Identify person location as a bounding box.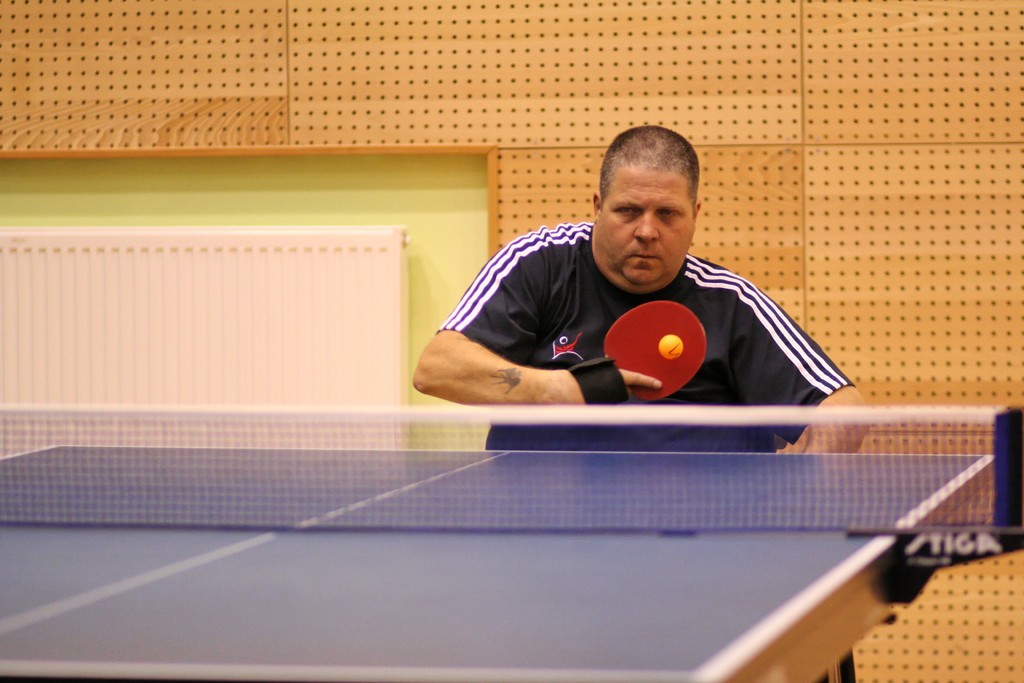
(left=411, top=125, right=876, bottom=461).
